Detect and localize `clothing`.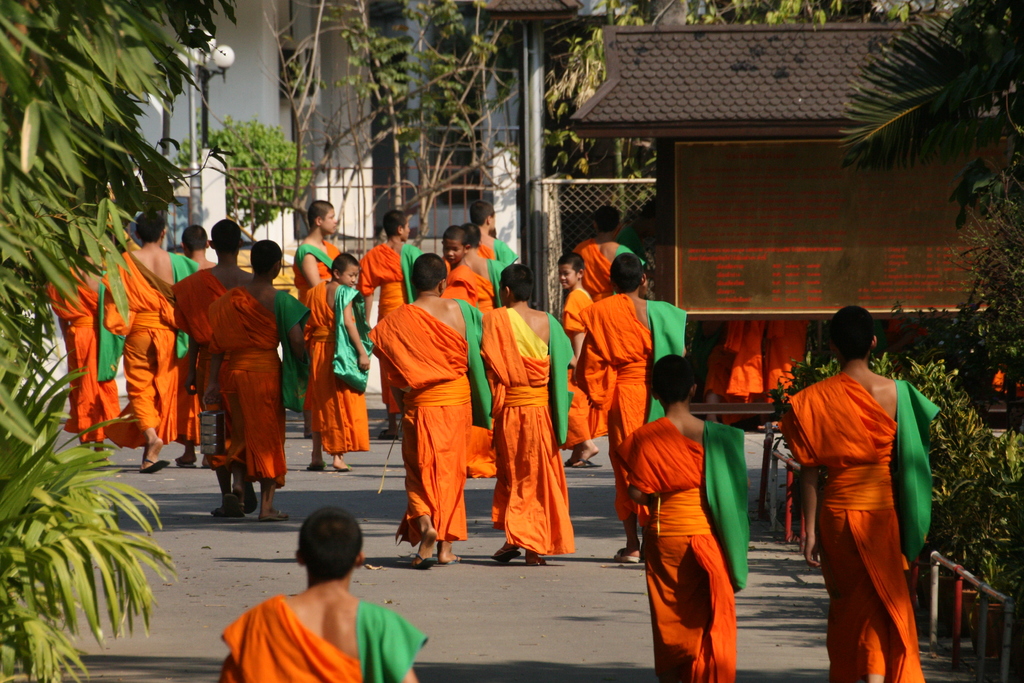
Localized at 575,293,685,527.
